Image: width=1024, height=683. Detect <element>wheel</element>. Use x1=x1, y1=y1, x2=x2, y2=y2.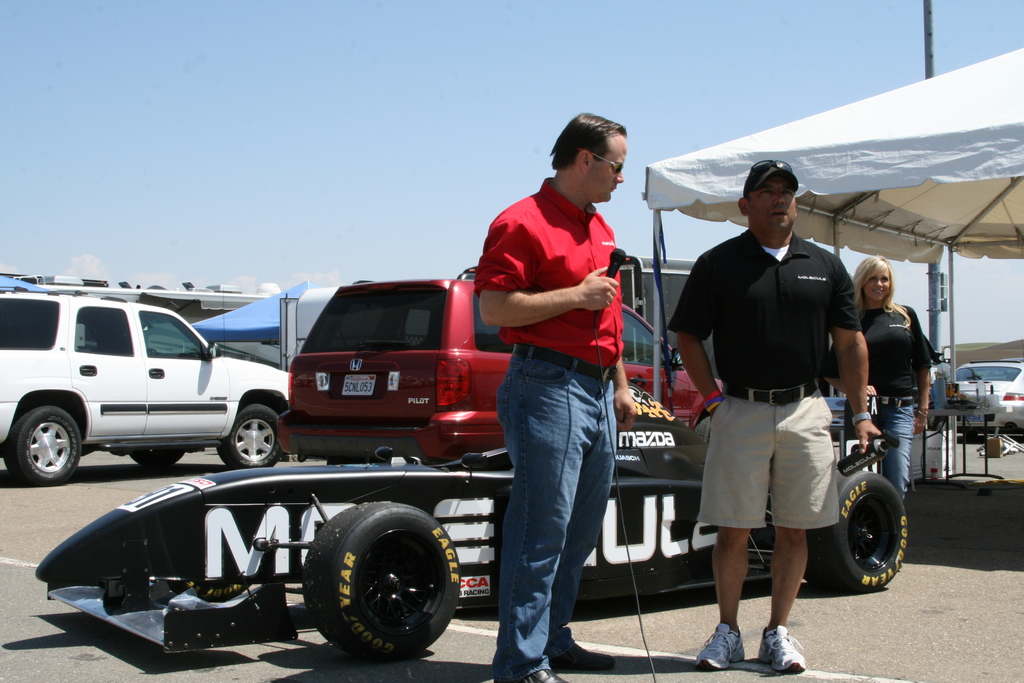
x1=694, y1=418, x2=709, y2=441.
